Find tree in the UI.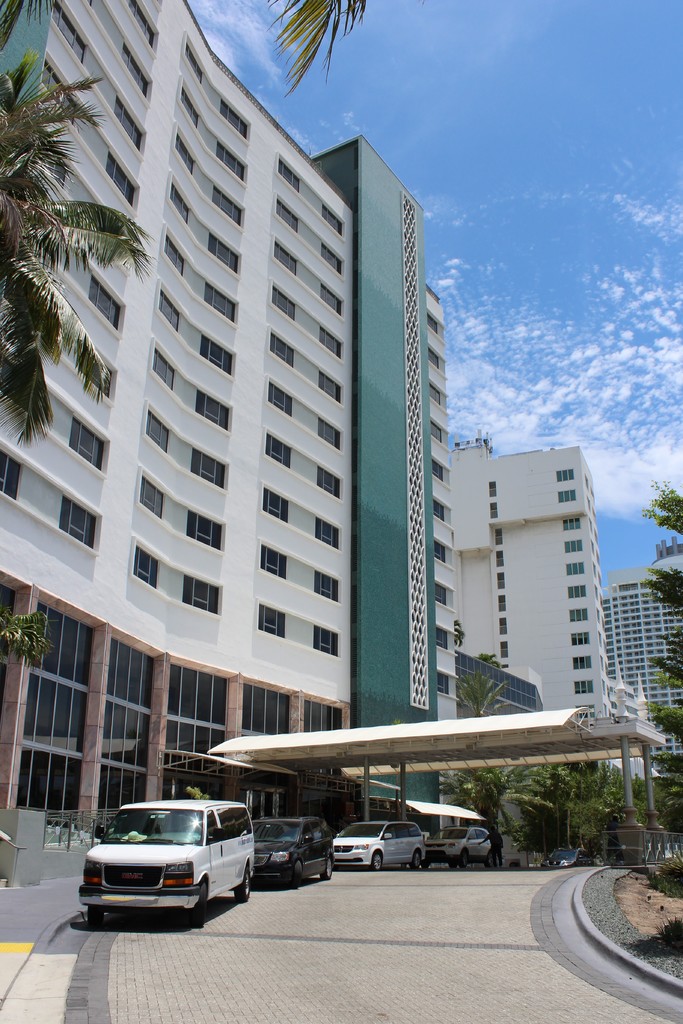
UI element at BBox(0, 602, 45, 676).
